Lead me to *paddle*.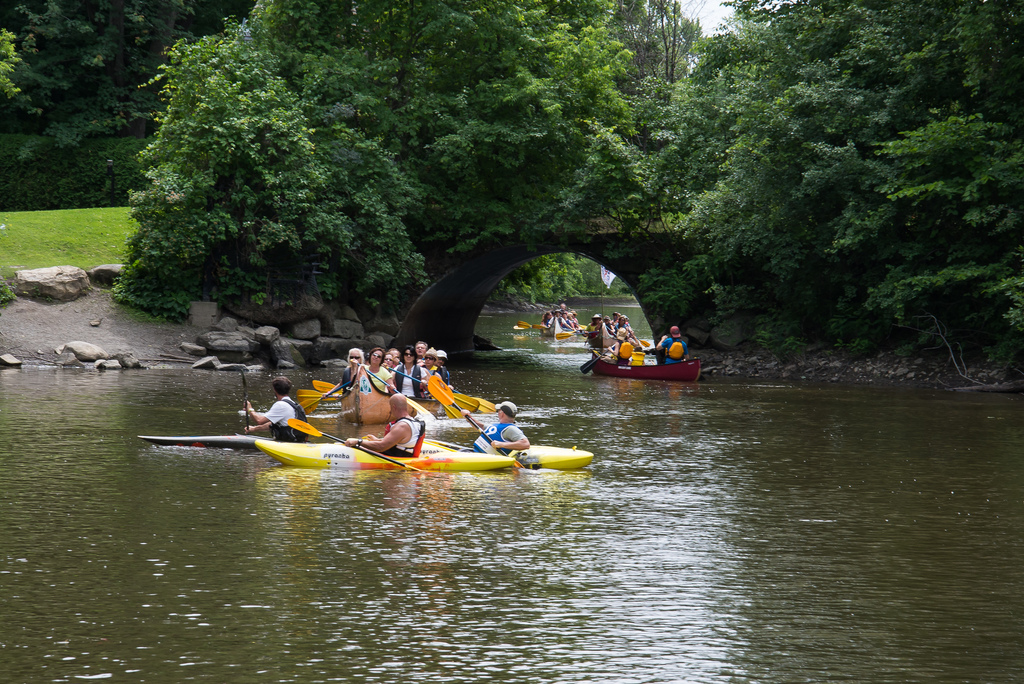
Lead to l=240, t=373, r=253, b=435.
